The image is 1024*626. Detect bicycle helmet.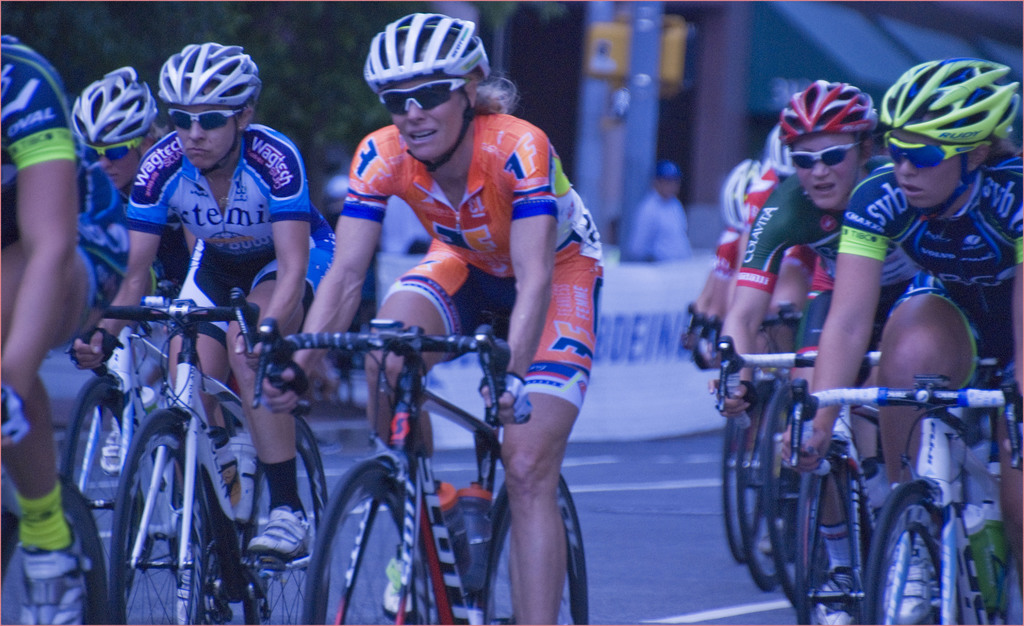
Detection: 74/58/149/140.
